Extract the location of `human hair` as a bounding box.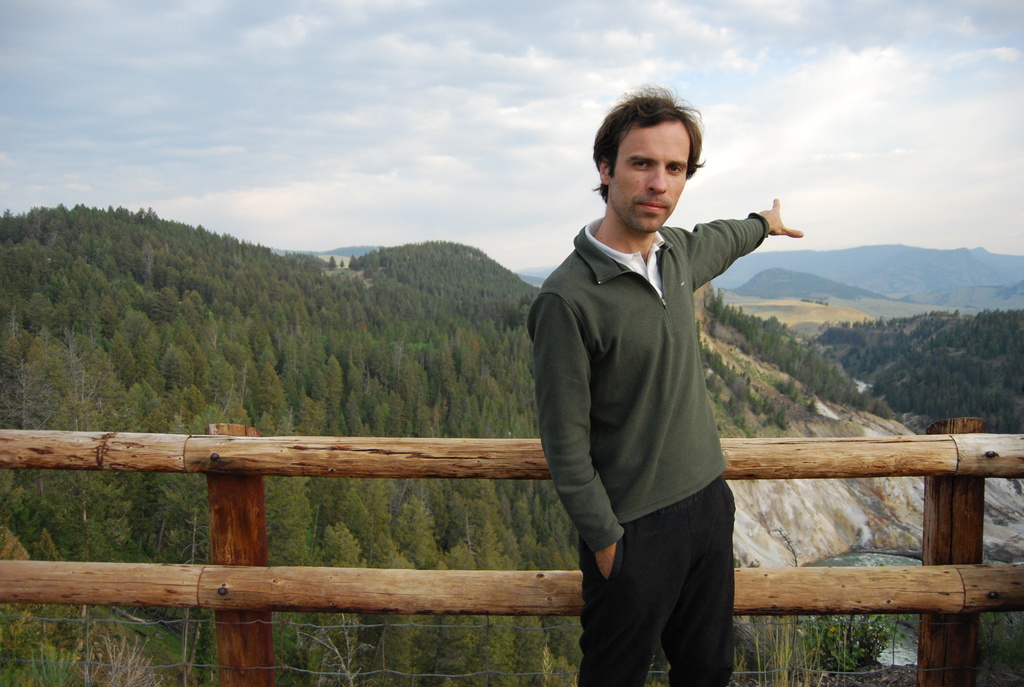
x1=592, y1=87, x2=710, y2=218.
